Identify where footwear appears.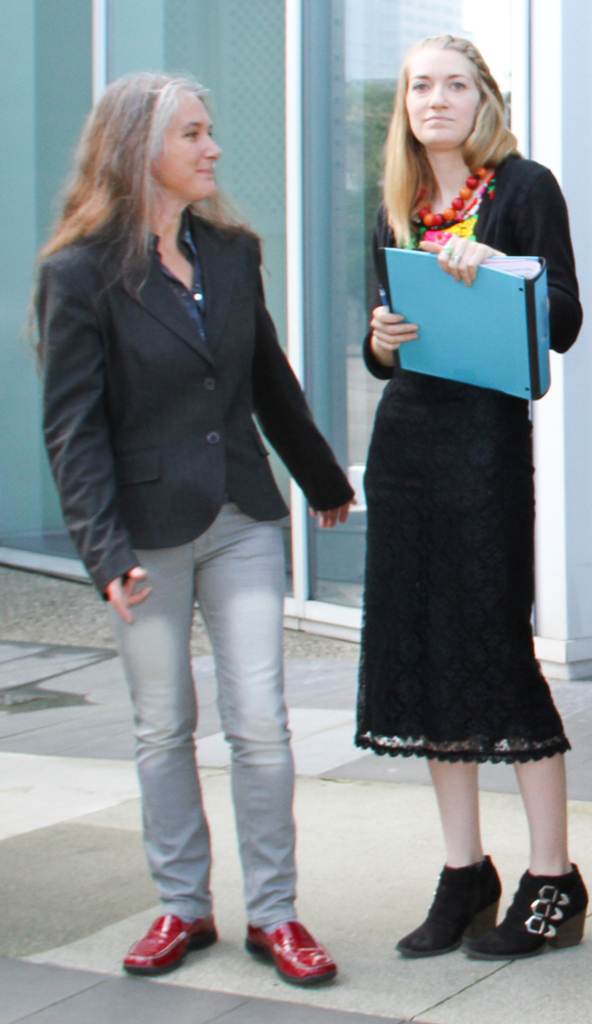
Appears at pyautogui.locateOnScreen(117, 915, 205, 978).
